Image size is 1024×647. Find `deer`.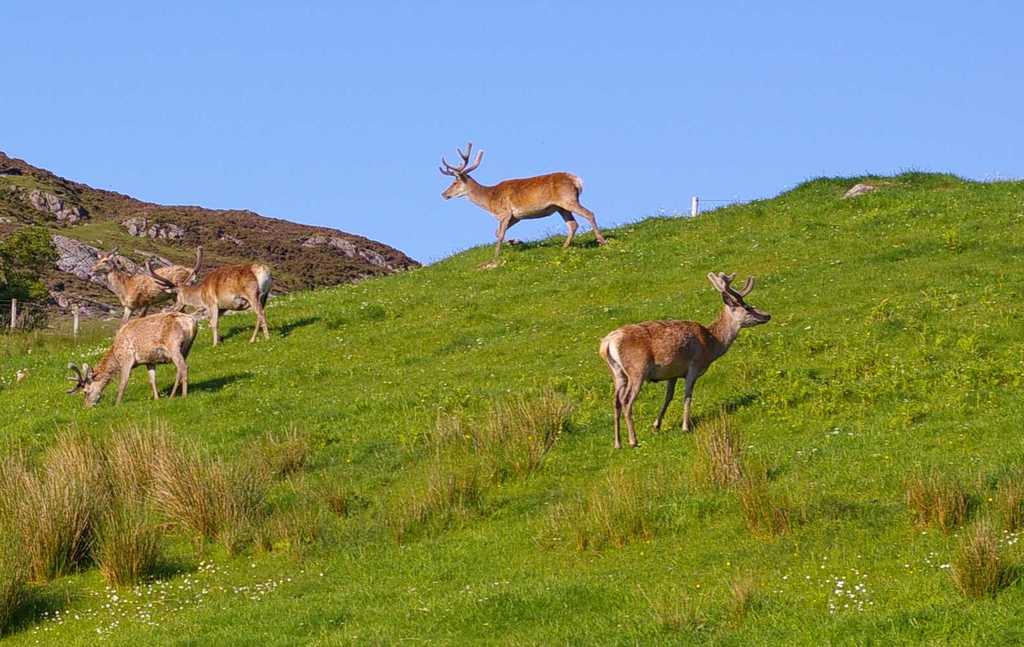
BBox(93, 255, 198, 323).
